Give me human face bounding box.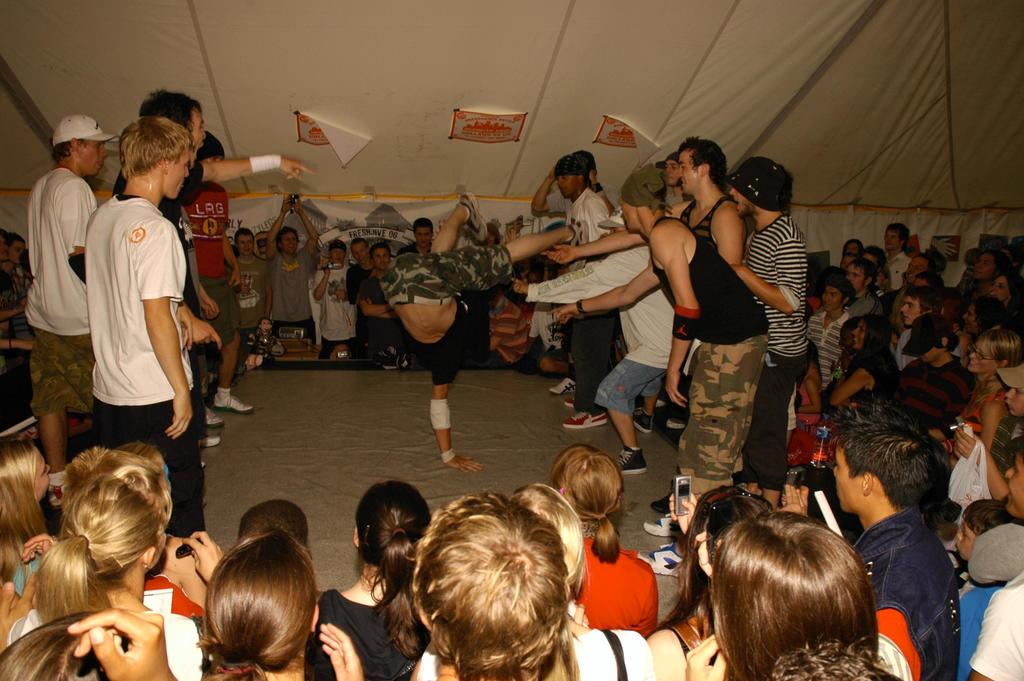
(0, 234, 5, 260).
